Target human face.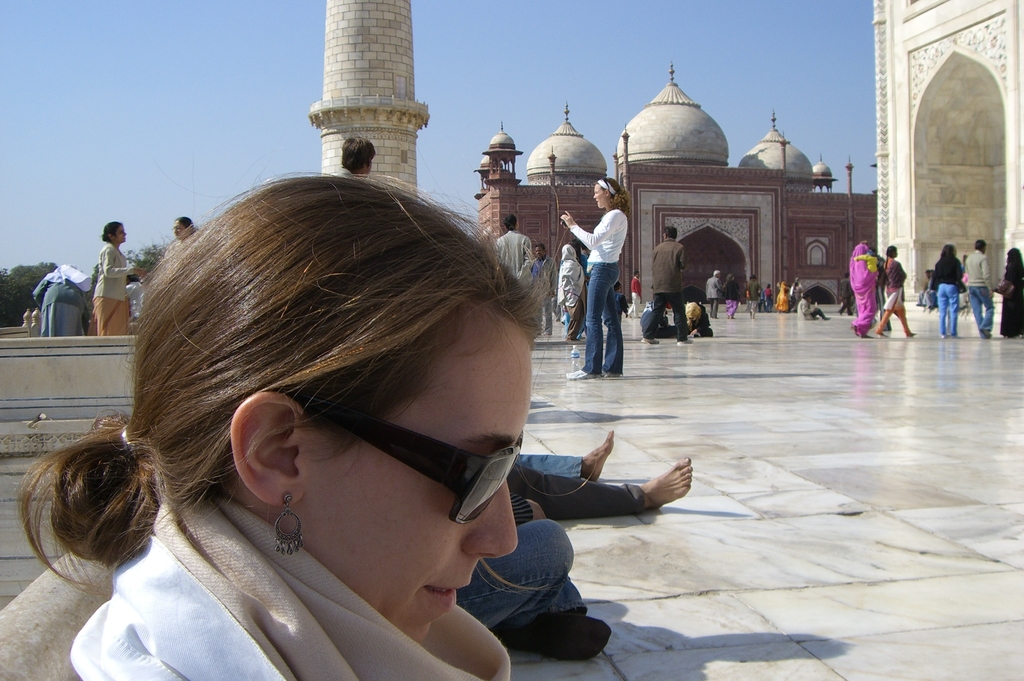
Target region: (x1=173, y1=219, x2=188, y2=238).
